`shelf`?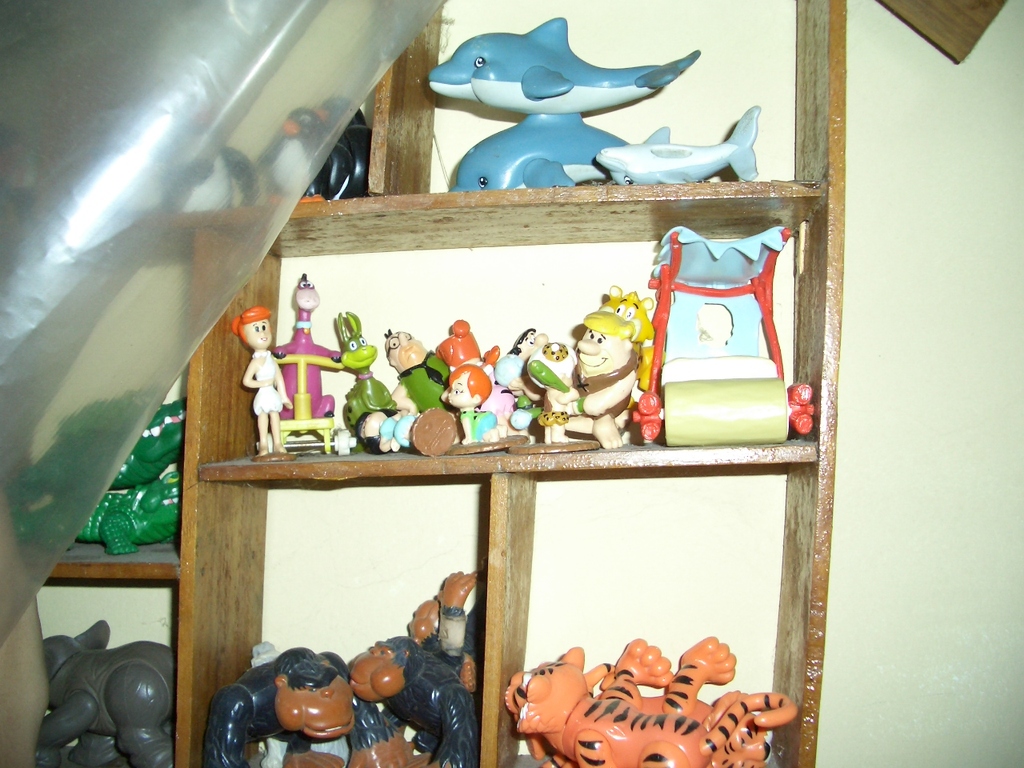
Rect(0, 0, 850, 767)
